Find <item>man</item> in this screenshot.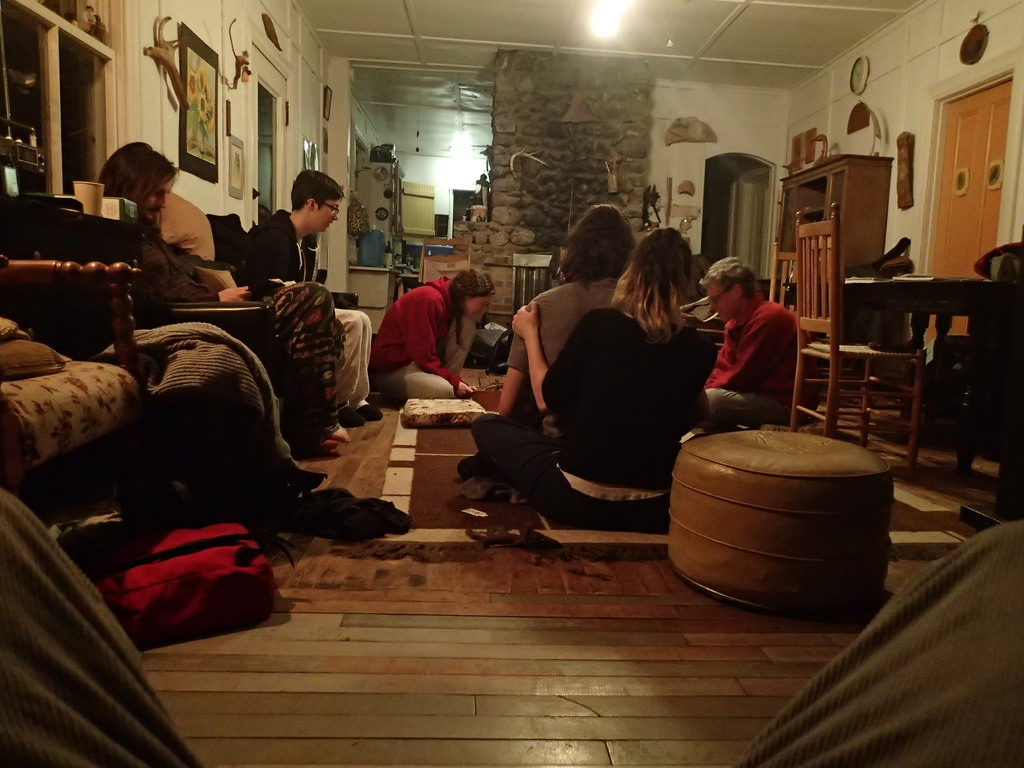
The bounding box for <item>man</item> is select_region(700, 258, 810, 429).
